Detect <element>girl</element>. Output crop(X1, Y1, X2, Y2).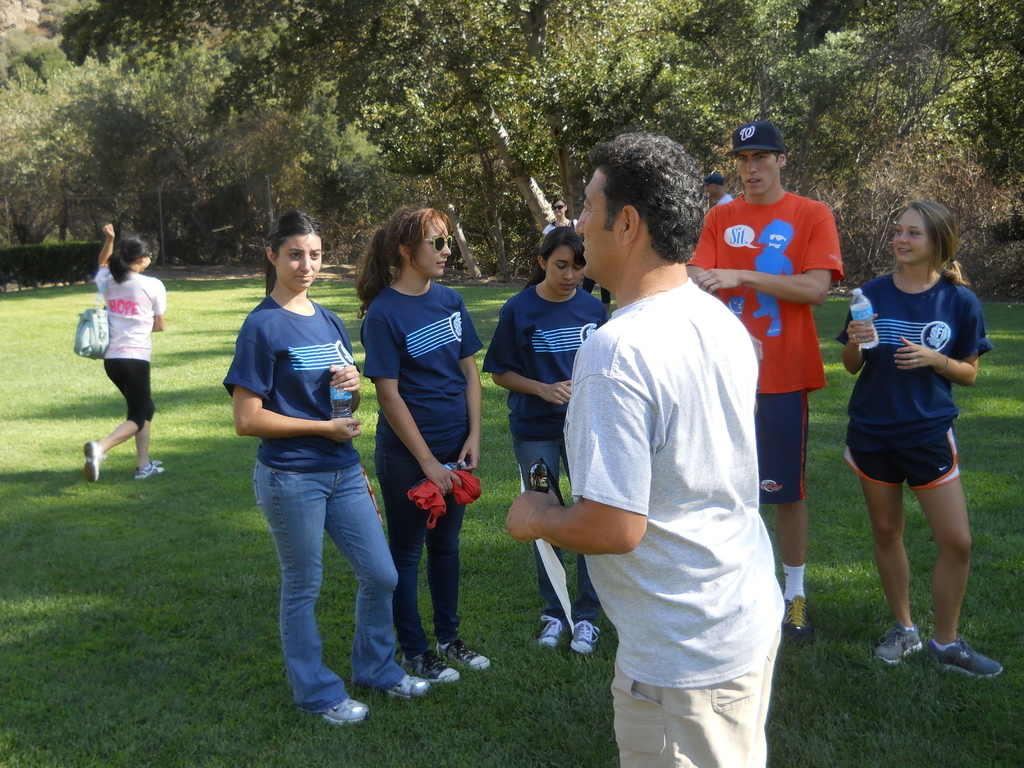
crop(478, 219, 612, 643).
